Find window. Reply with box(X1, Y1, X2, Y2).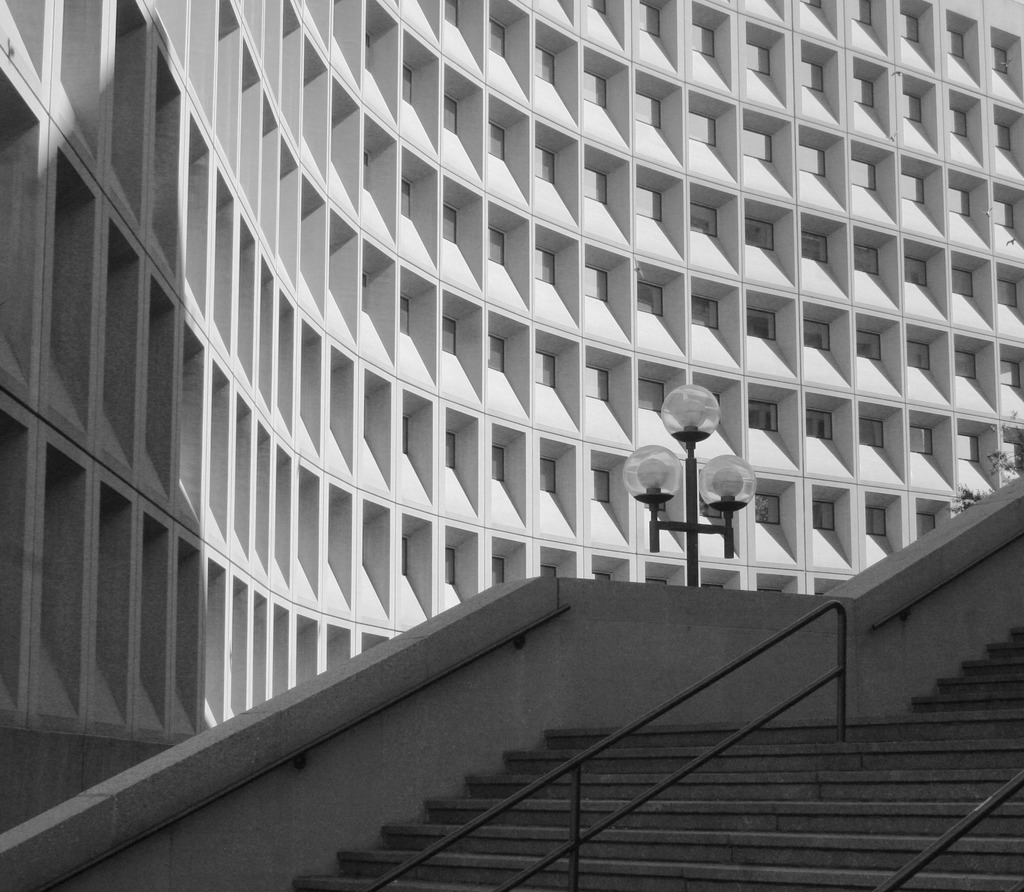
box(902, 91, 927, 123).
